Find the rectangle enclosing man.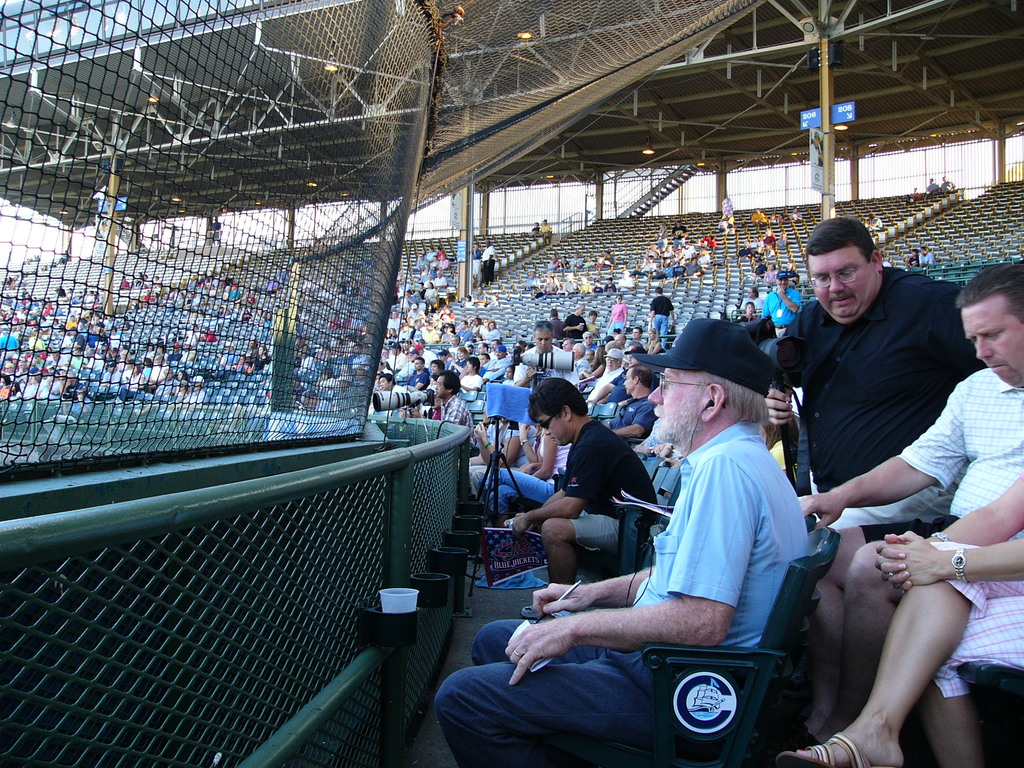
{"x1": 618, "y1": 335, "x2": 627, "y2": 351}.
